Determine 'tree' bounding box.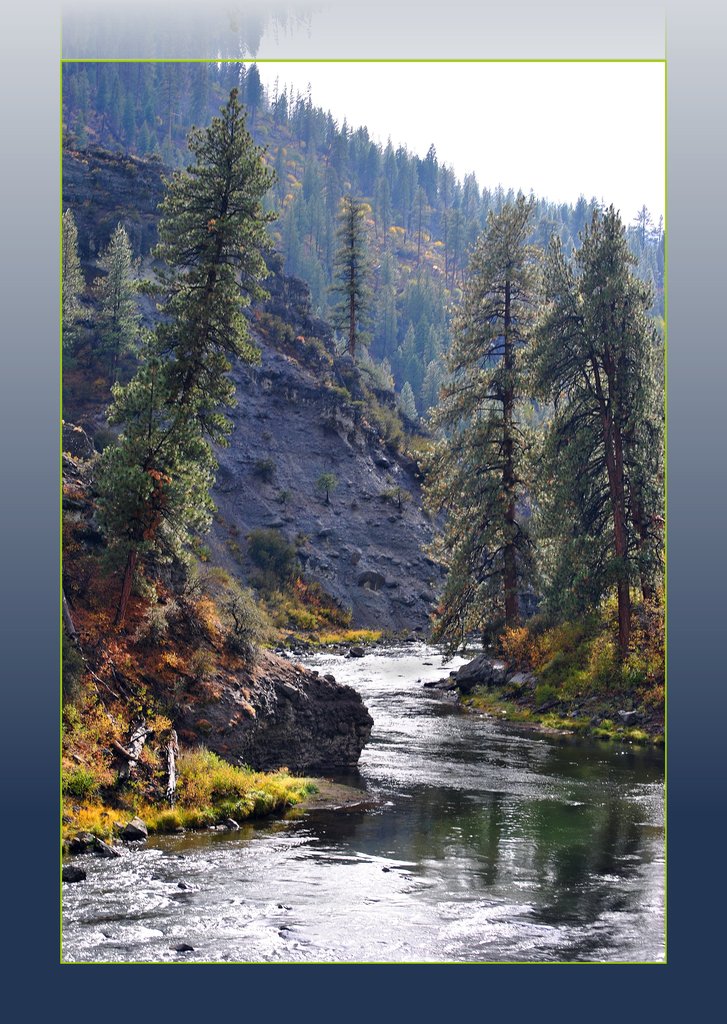
Determined: Rect(83, 83, 279, 618).
